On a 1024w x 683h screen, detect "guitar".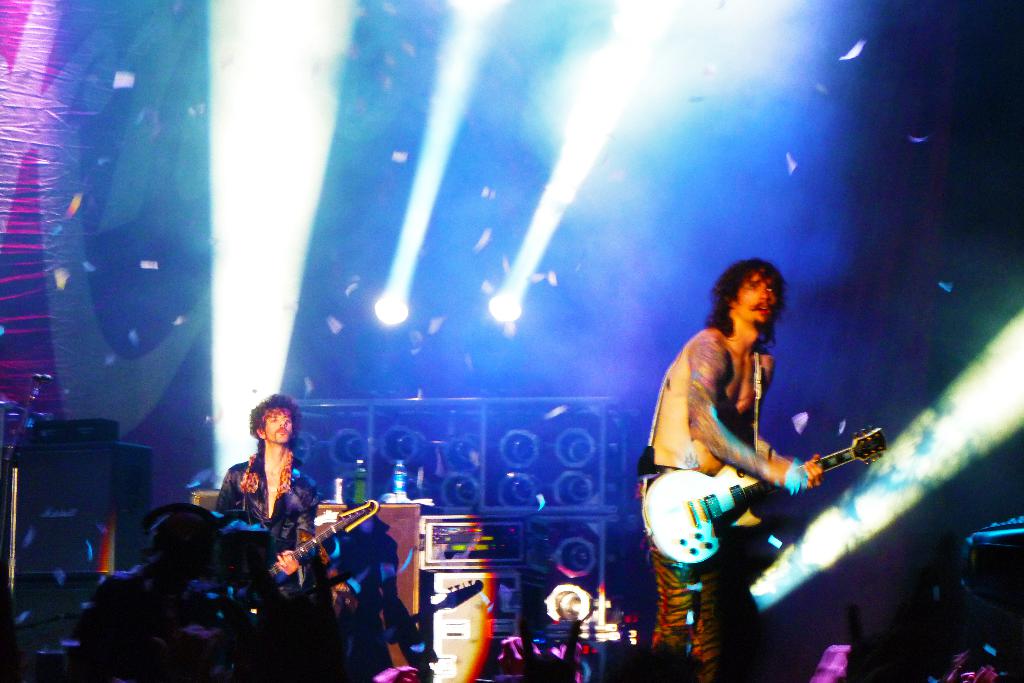
{"left": 633, "top": 425, "right": 891, "bottom": 572}.
